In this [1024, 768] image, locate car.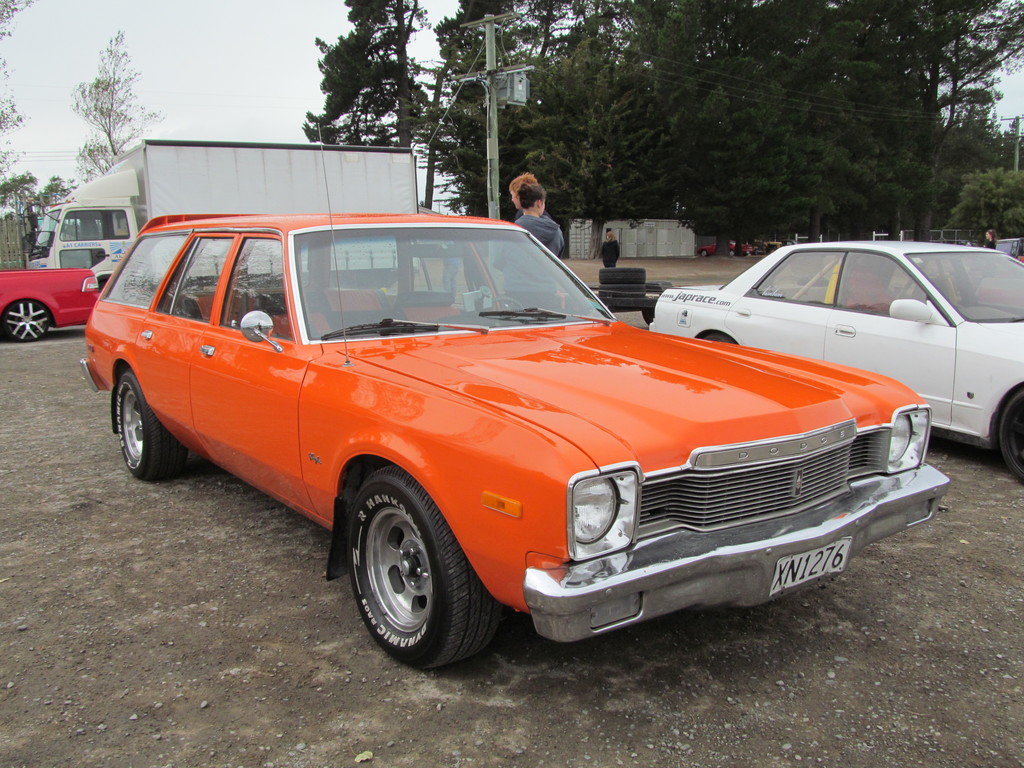
Bounding box: select_region(649, 239, 1023, 483).
